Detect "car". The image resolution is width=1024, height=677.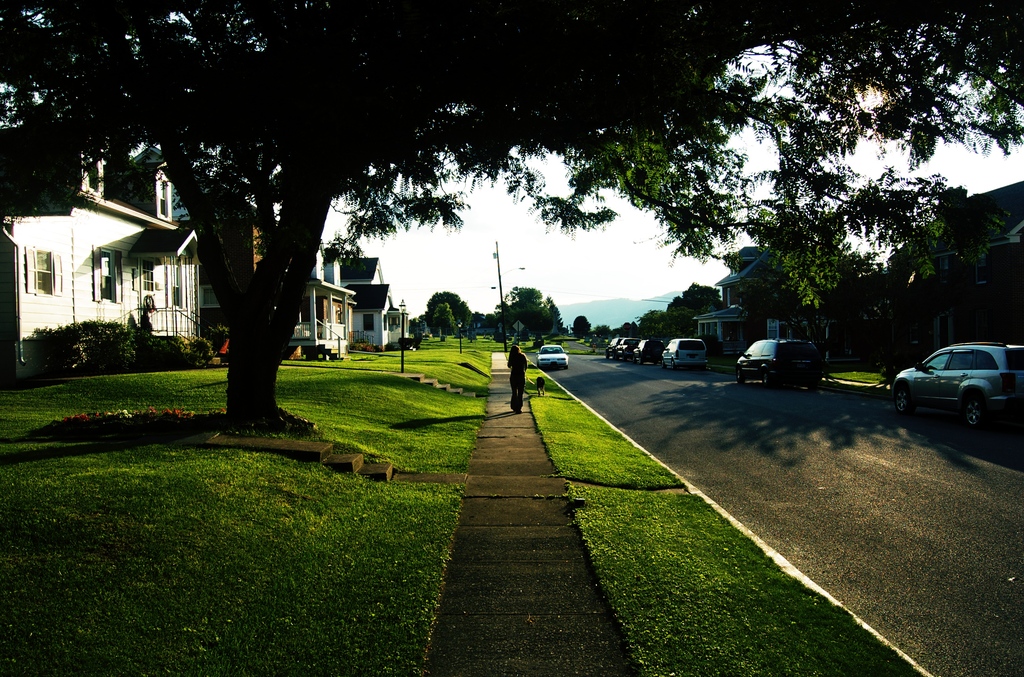
locate(888, 342, 1023, 430).
